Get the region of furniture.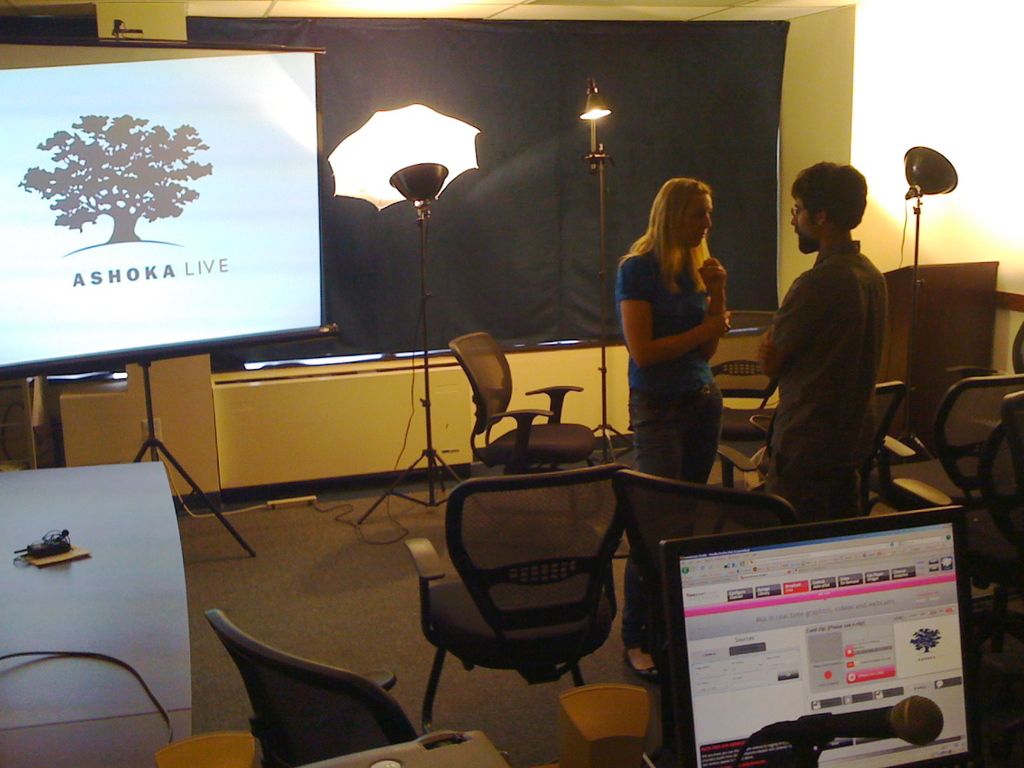
bbox=[404, 459, 626, 731].
